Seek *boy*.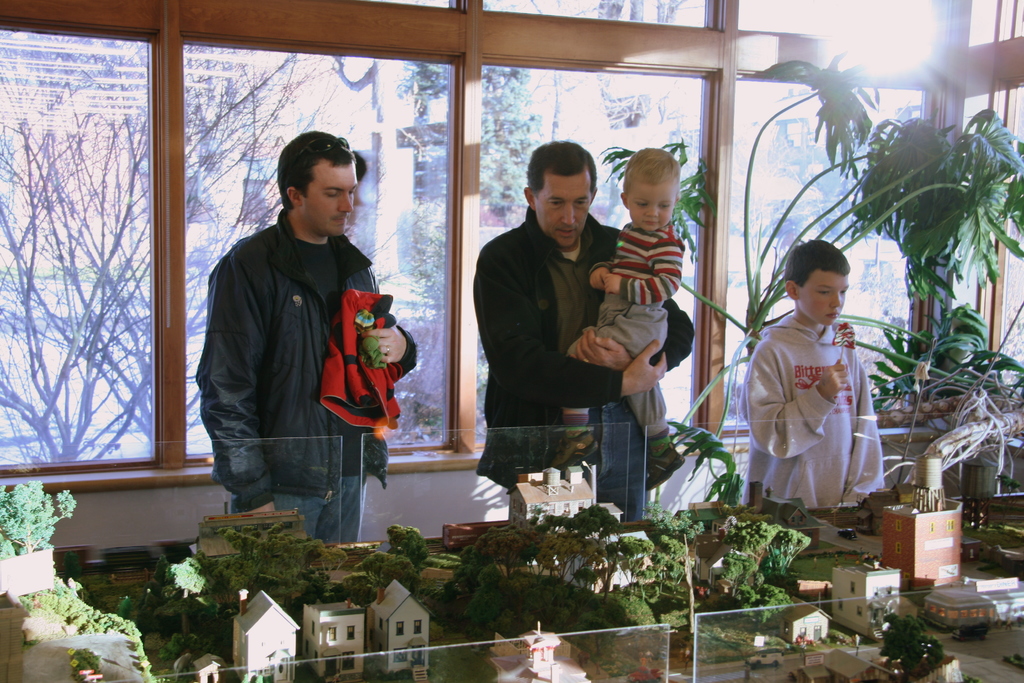
locate(747, 240, 884, 508).
